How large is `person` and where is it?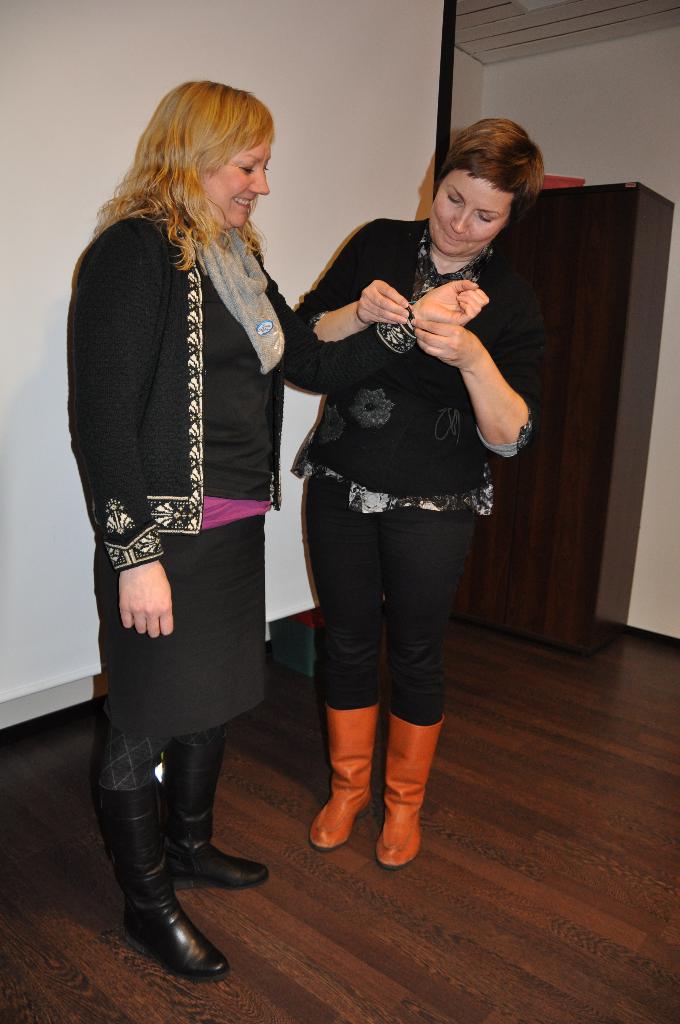
Bounding box: 63, 75, 493, 984.
